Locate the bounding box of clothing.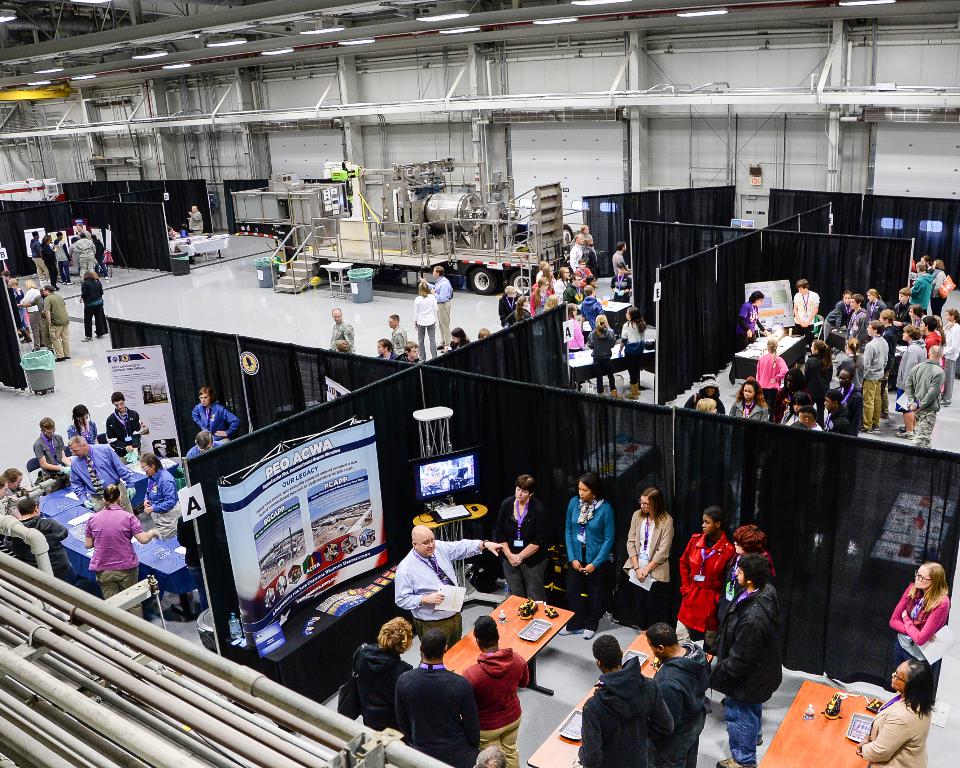
Bounding box: (left=793, top=286, right=821, bottom=346).
